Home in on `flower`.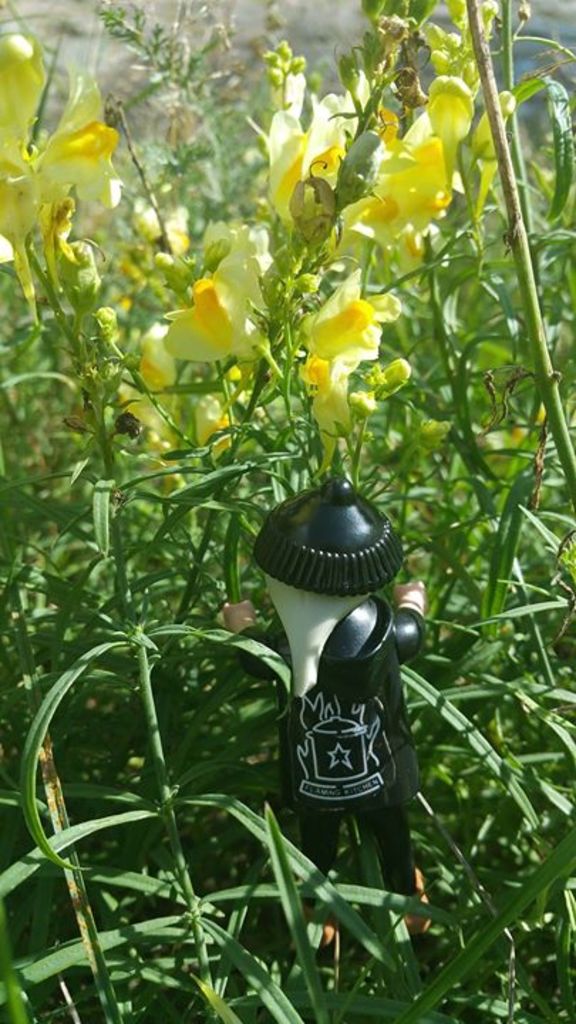
Homed in at (0,73,127,327).
